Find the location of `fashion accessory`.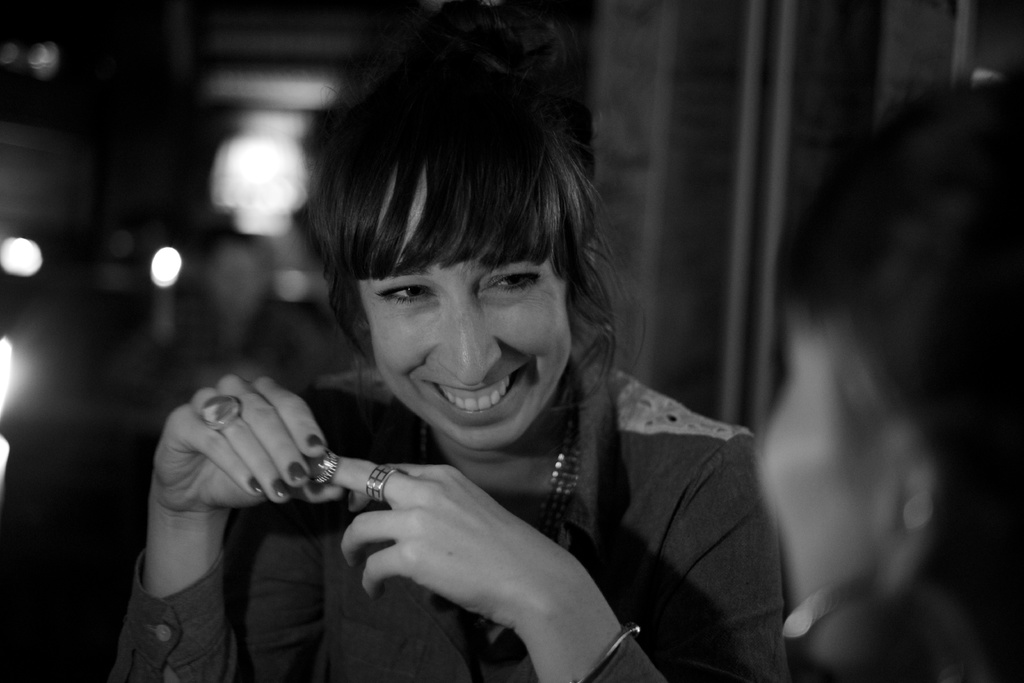
Location: [271, 477, 292, 496].
